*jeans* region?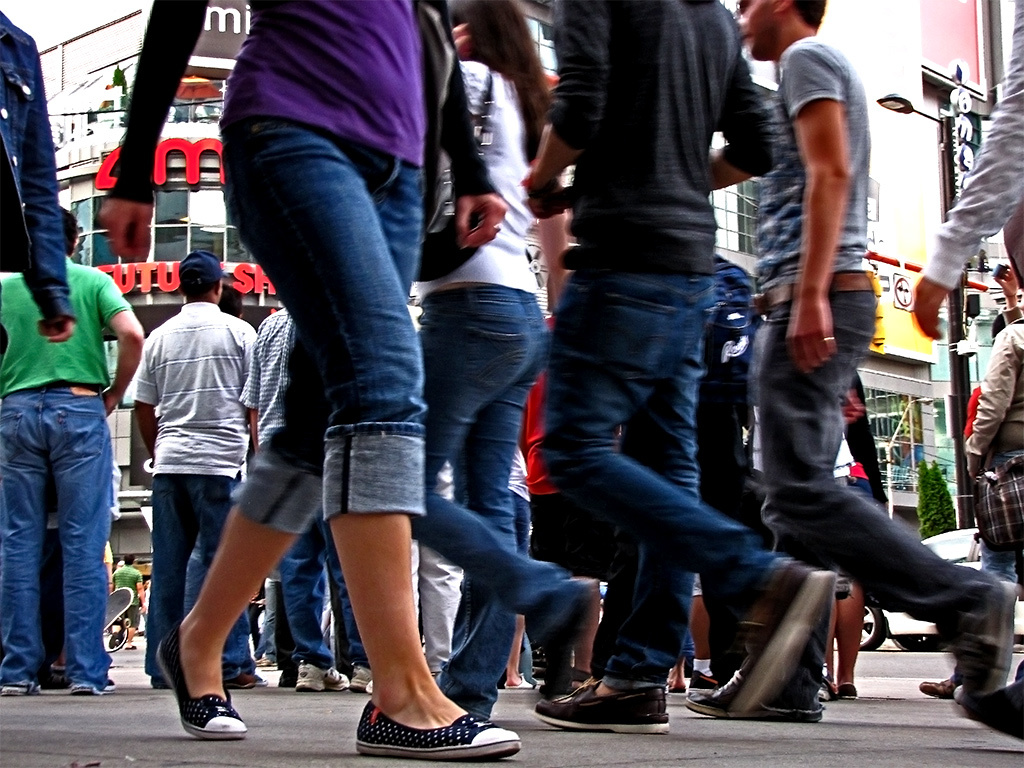
rect(534, 273, 766, 683)
